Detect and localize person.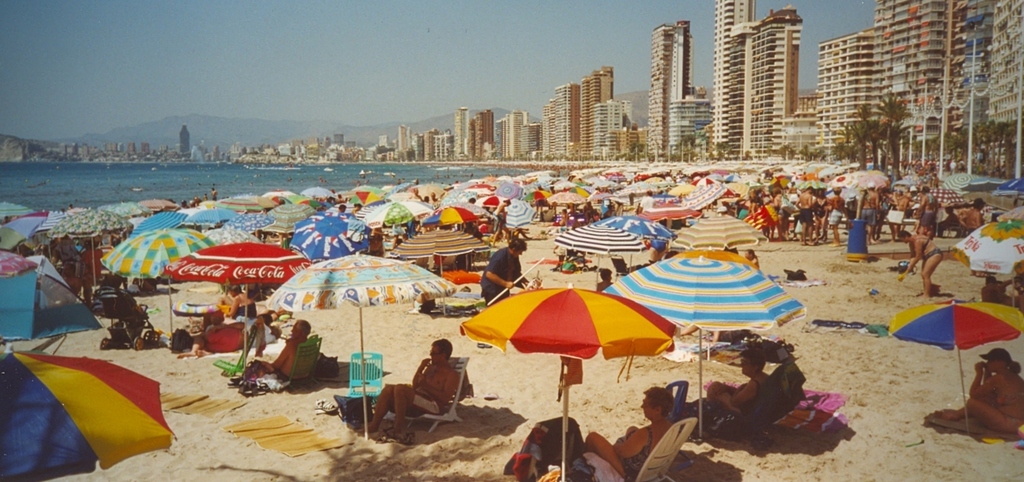
Localized at detection(825, 190, 849, 241).
